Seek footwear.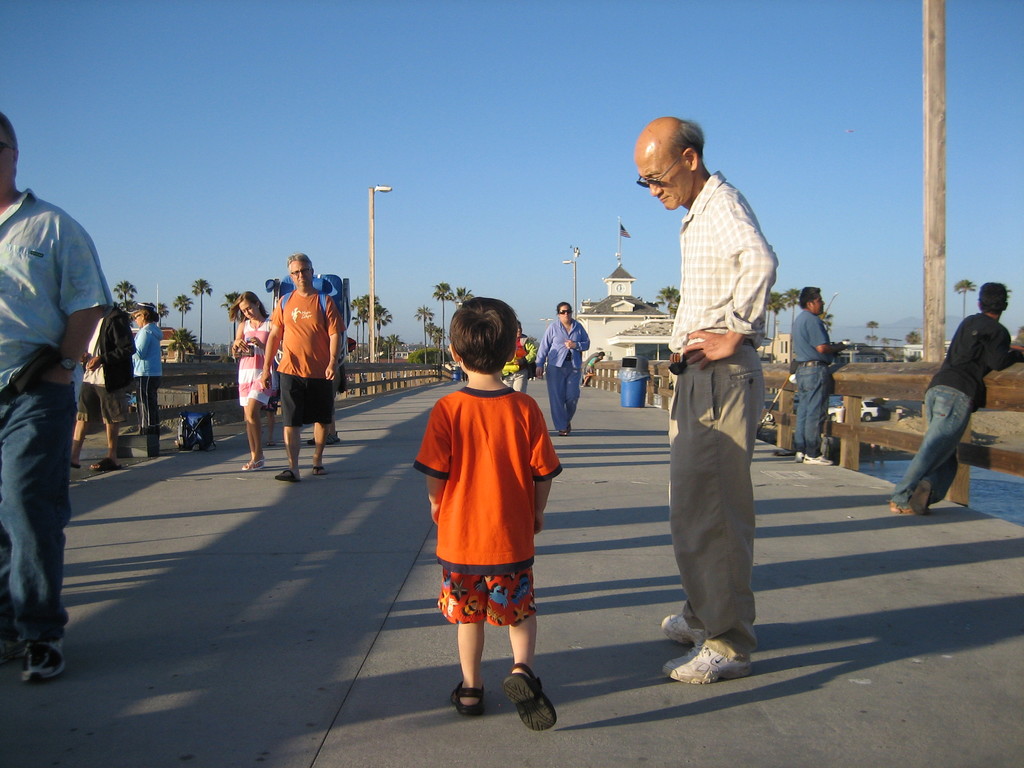
x1=566, y1=421, x2=571, y2=431.
